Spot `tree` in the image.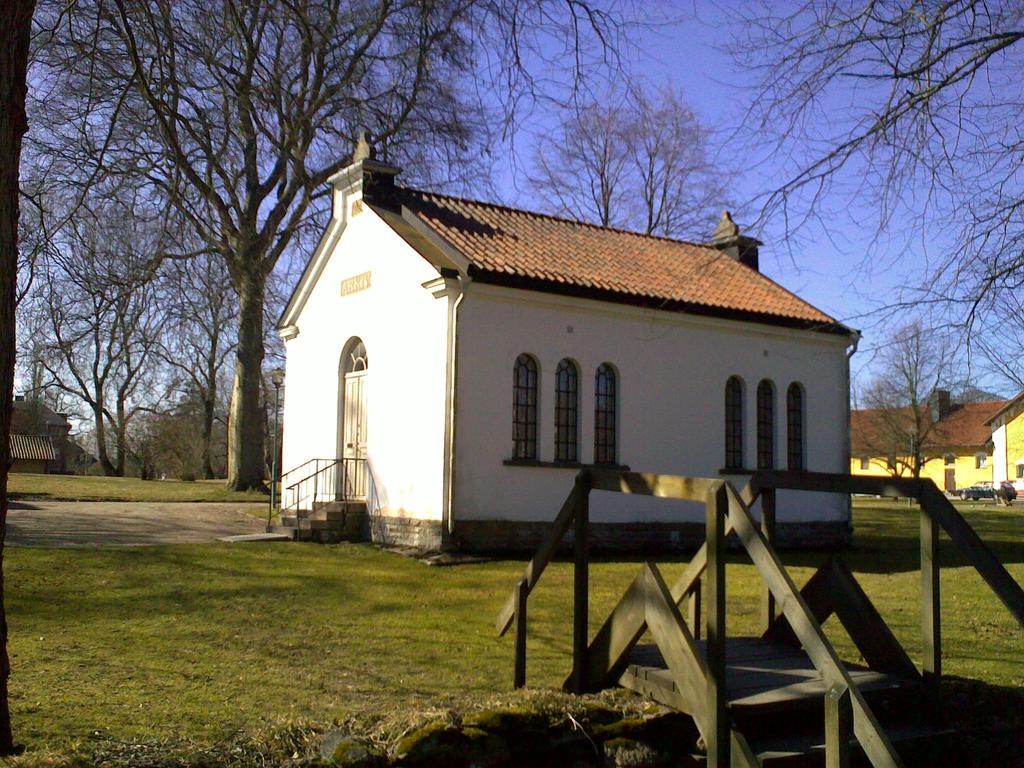
`tree` found at locate(0, 0, 38, 754).
